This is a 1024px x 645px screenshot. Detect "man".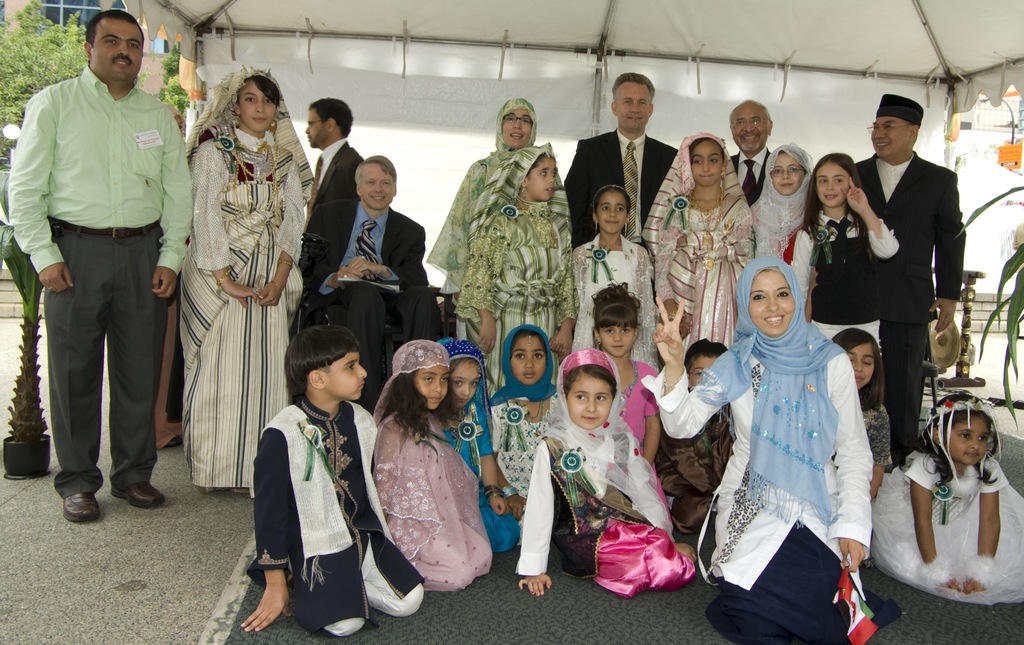
<bbox>714, 101, 813, 229</bbox>.
